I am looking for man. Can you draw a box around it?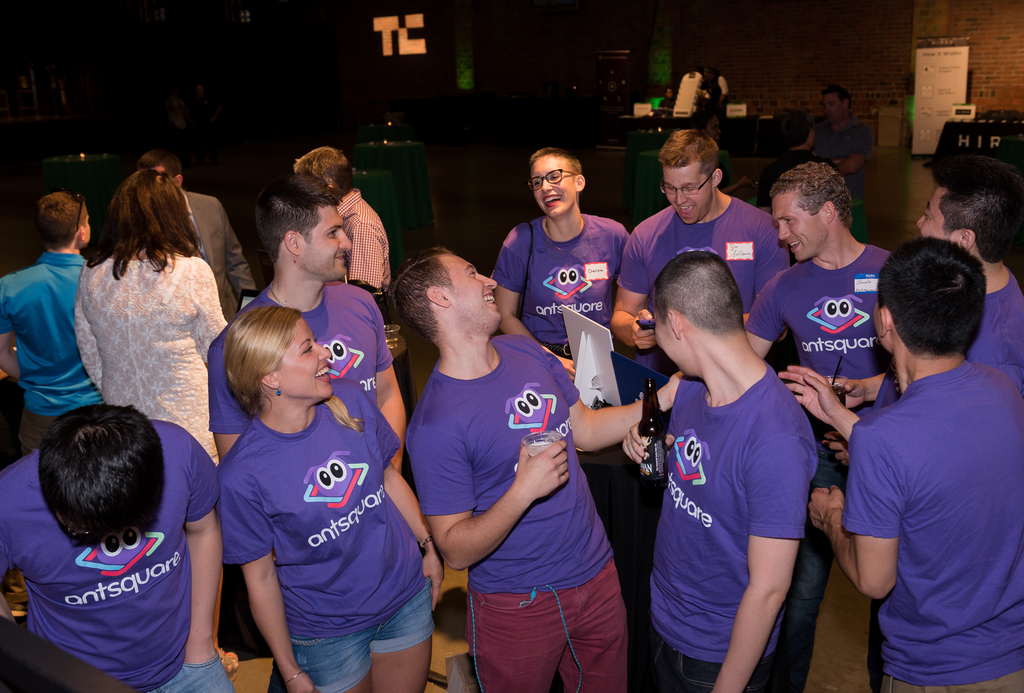
Sure, the bounding box is (135,148,257,320).
